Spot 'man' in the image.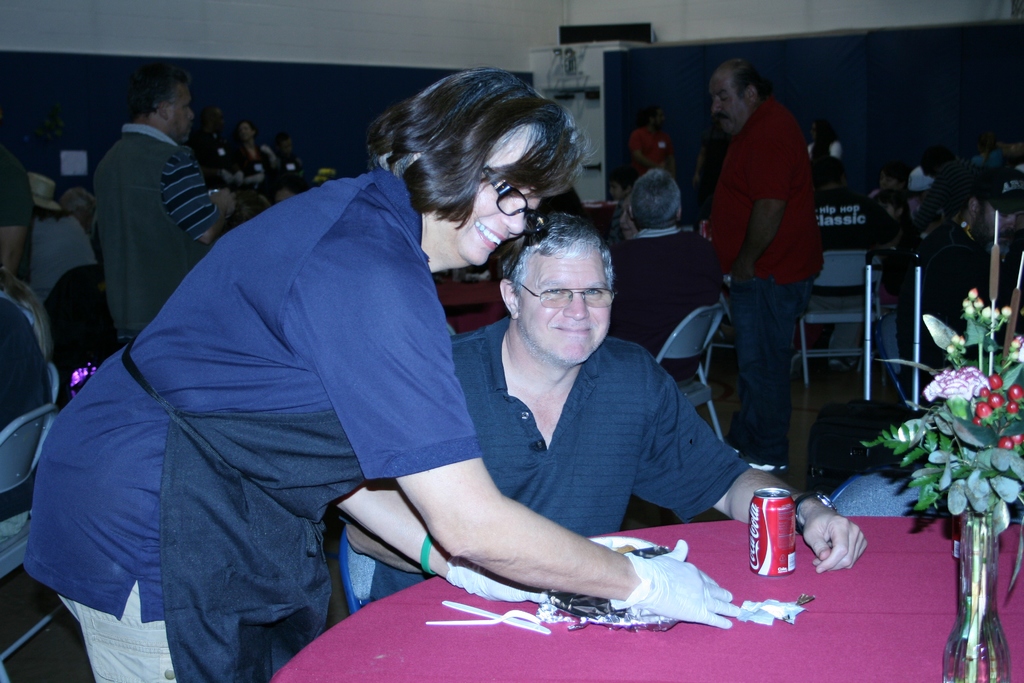
'man' found at select_region(806, 165, 901, 302).
